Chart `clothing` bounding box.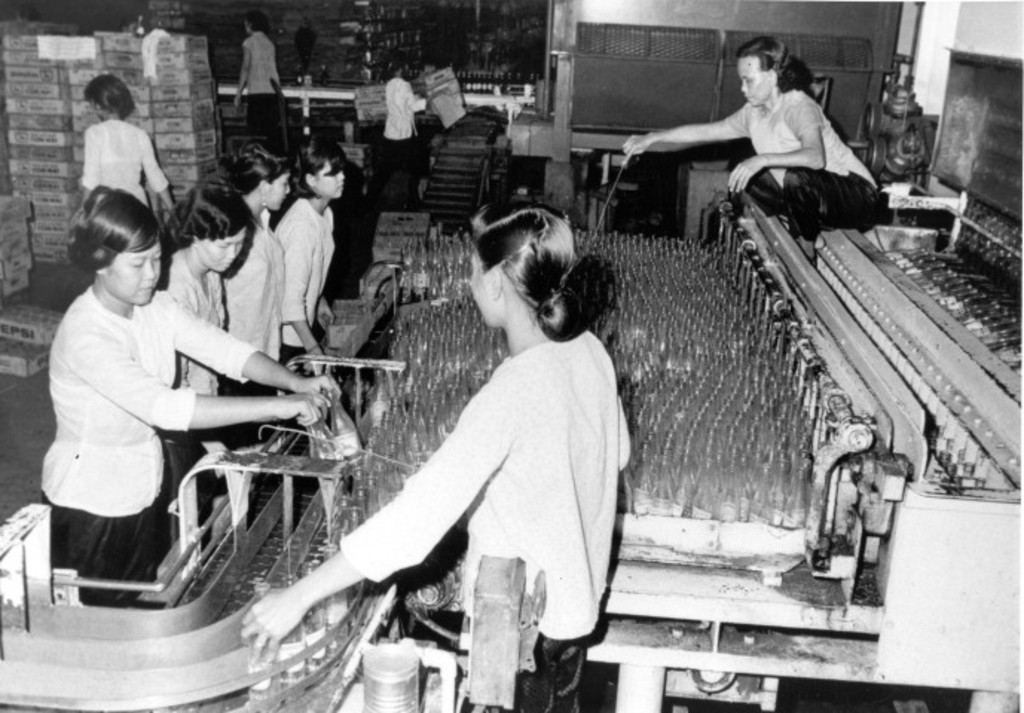
Charted: <bbox>382, 77, 425, 204</bbox>.
